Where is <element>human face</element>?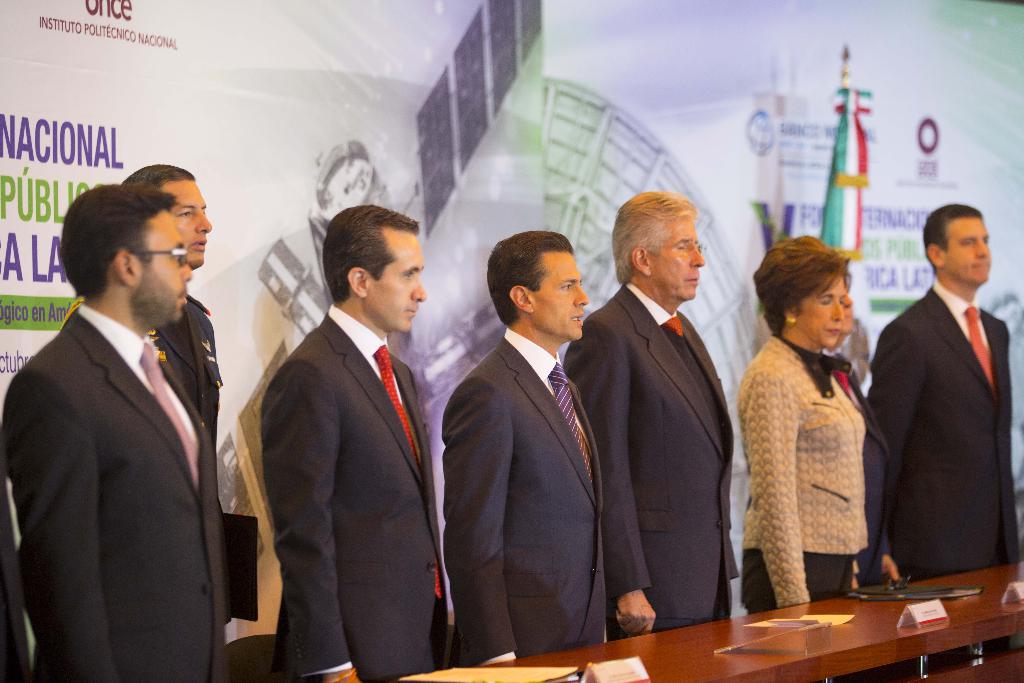
<bbox>164, 179, 212, 267</bbox>.
